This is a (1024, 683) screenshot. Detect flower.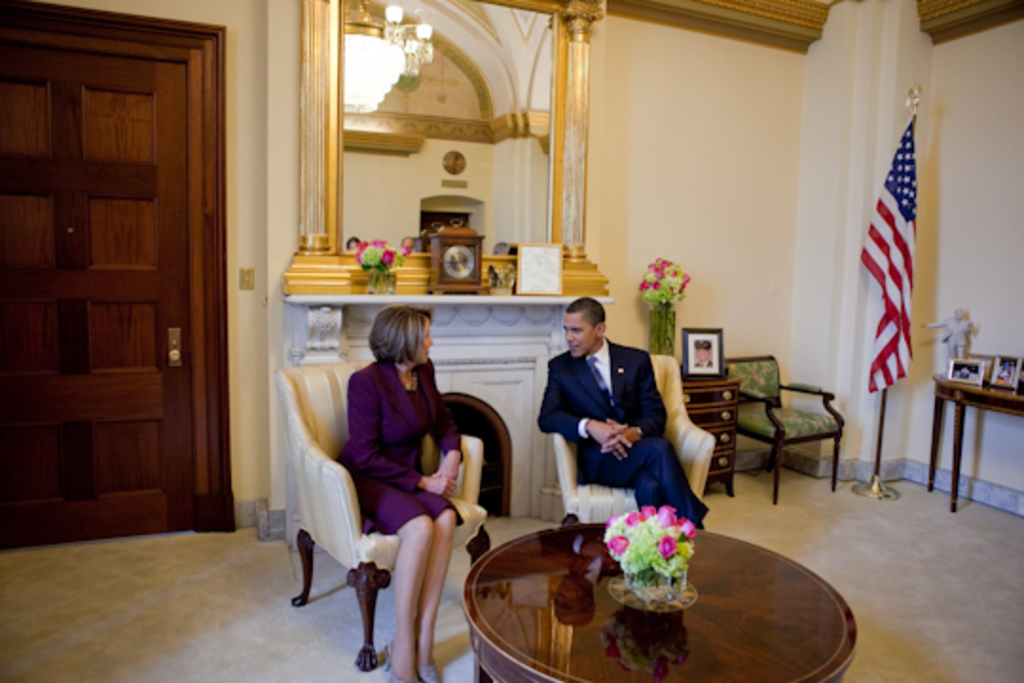
(607, 527, 635, 556).
